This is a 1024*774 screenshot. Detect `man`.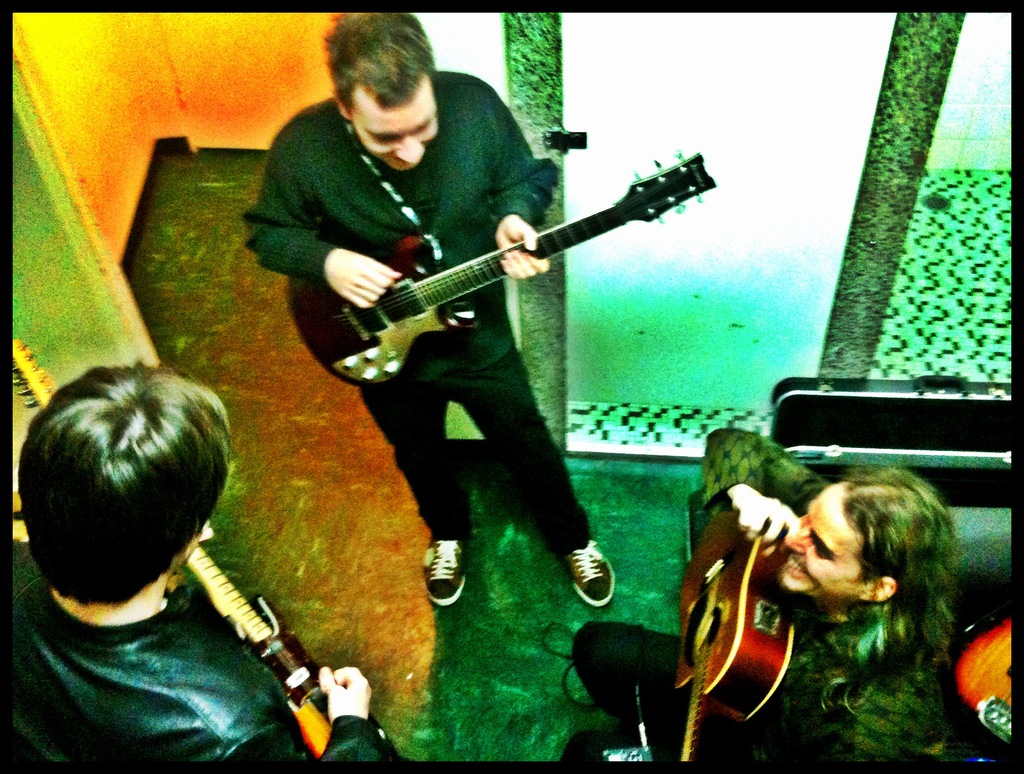
(8, 360, 392, 765).
